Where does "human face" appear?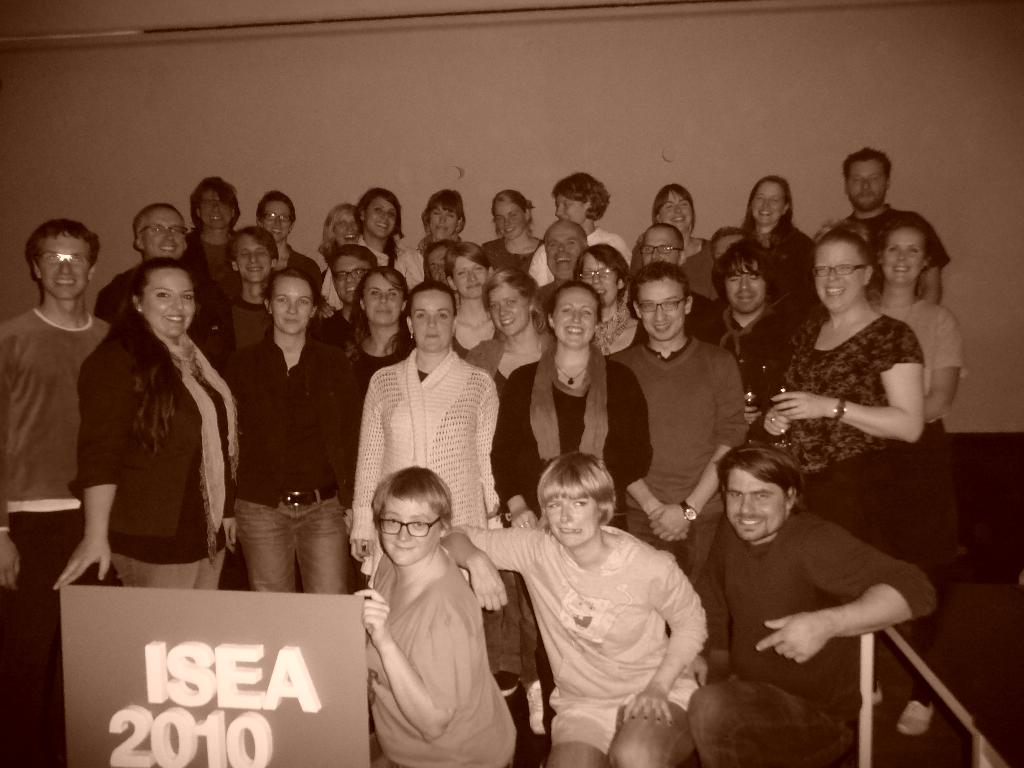
Appears at select_region(197, 182, 238, 230).
